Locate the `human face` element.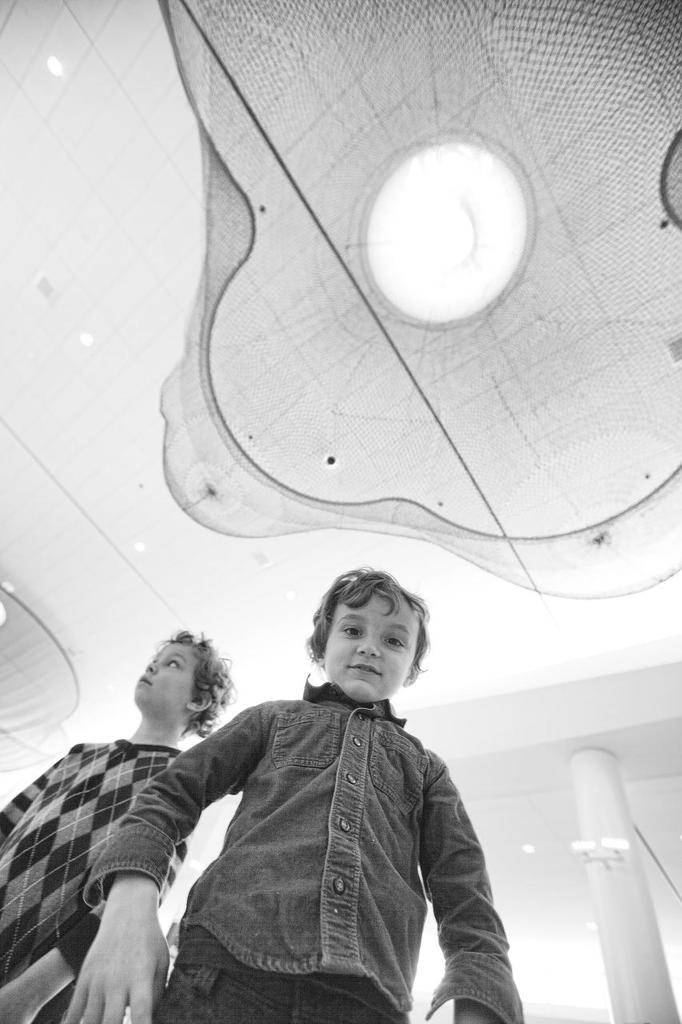
Element bbox: BBox(140, 641, 205, 711).
